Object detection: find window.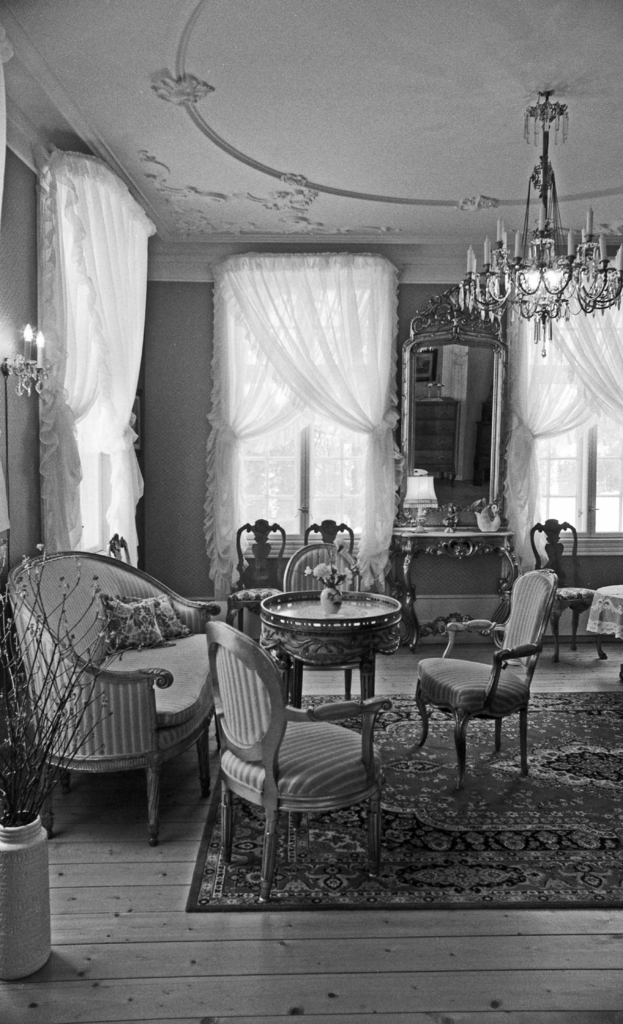
(179,218,410,548).
